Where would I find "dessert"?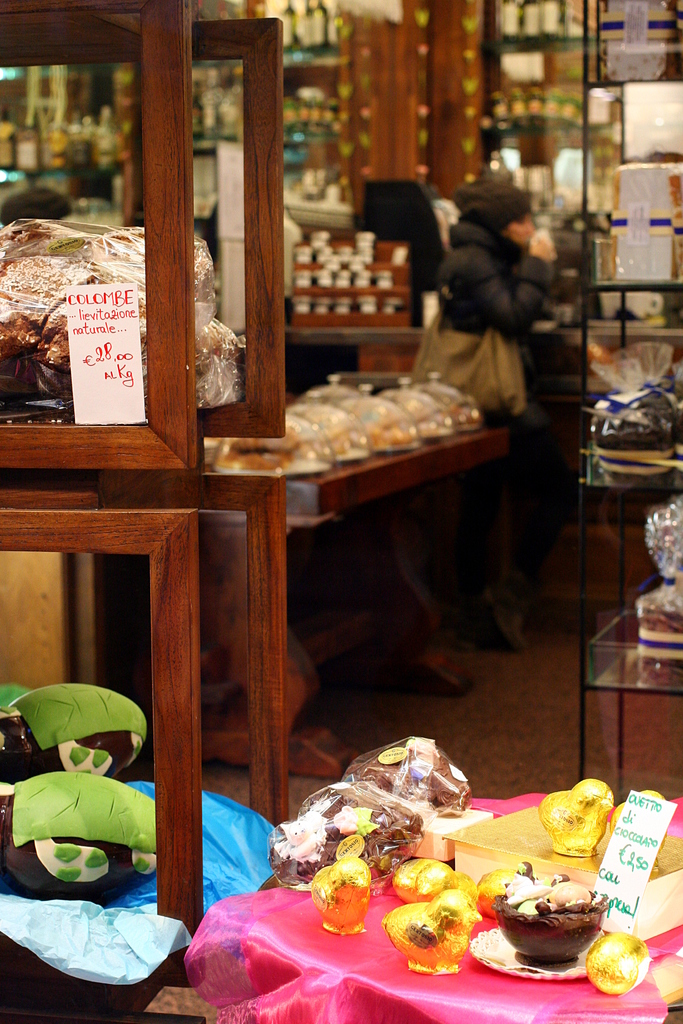
At crop(597, 374, 682, 476).
